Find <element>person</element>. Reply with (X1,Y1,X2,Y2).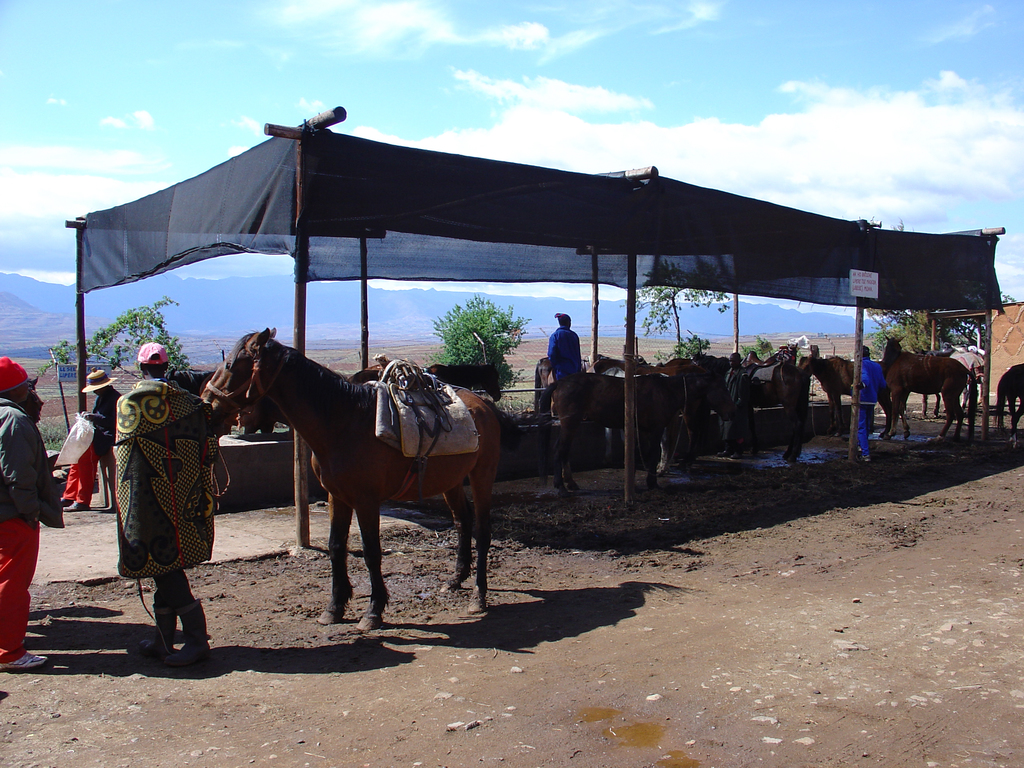
(67,365,121,519).
